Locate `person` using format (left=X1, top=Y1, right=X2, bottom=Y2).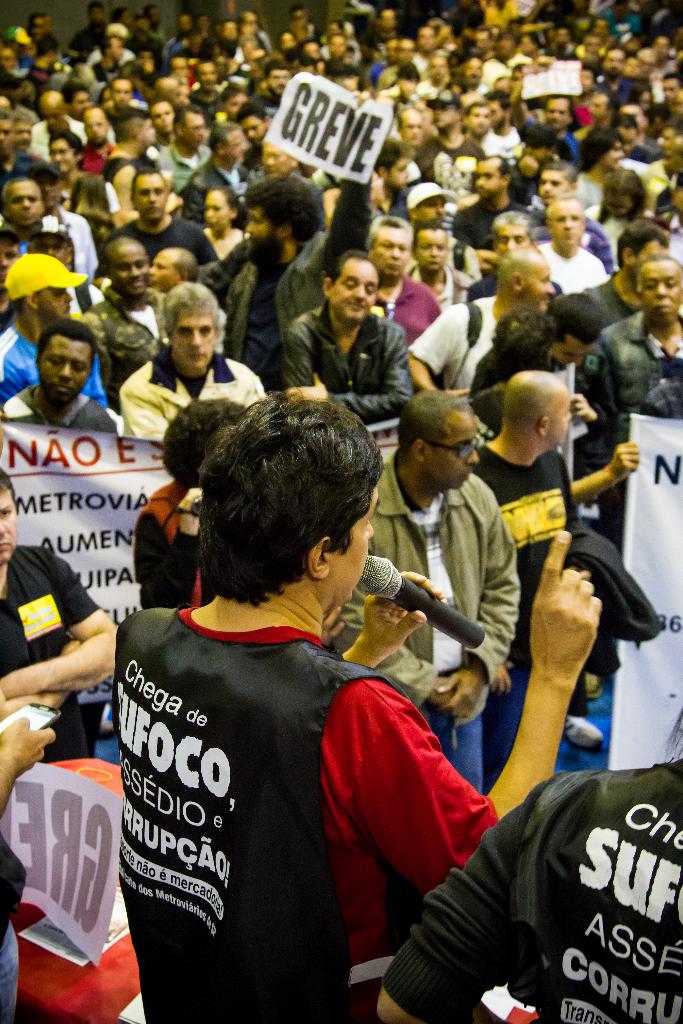
(left=422, top=257, right=555, bottom=379).
